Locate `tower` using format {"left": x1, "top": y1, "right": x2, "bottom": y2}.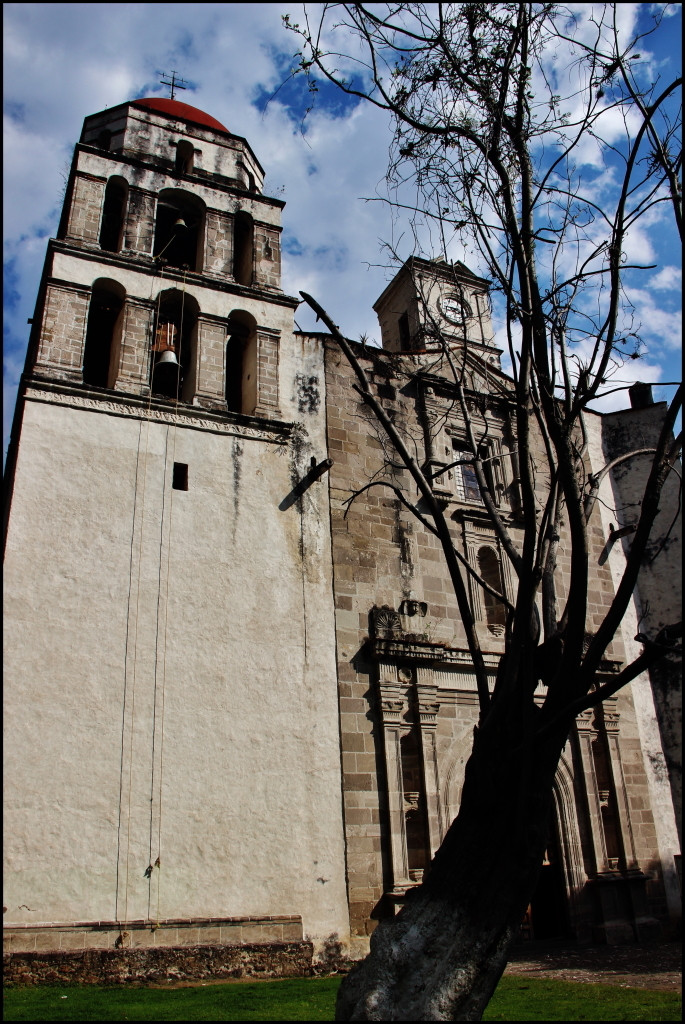
{"left": 296, "top": 249, "right": 684, "bottom": 999}.
